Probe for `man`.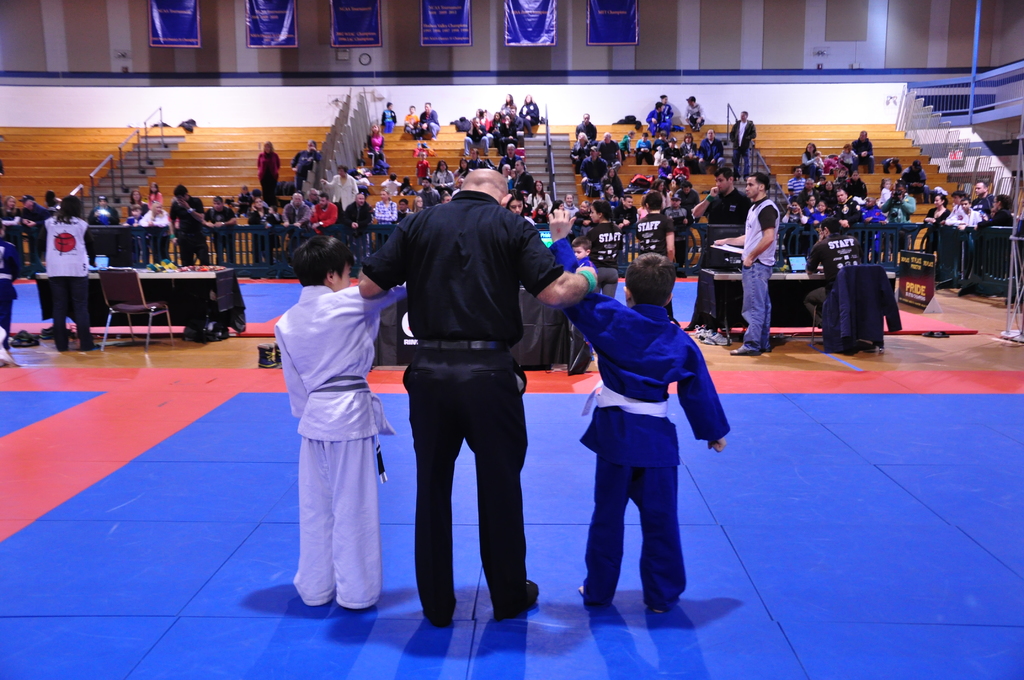
Probe result: [left=165, top=184, right=211, bottom=272].
